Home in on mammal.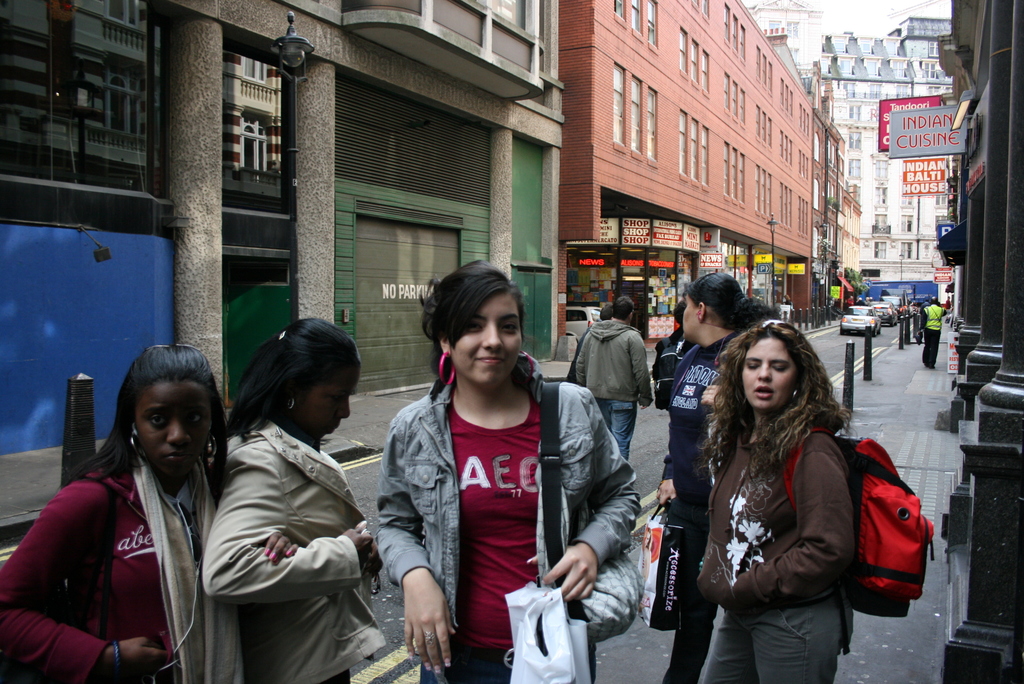
Homed in at 567:298:616:386.
